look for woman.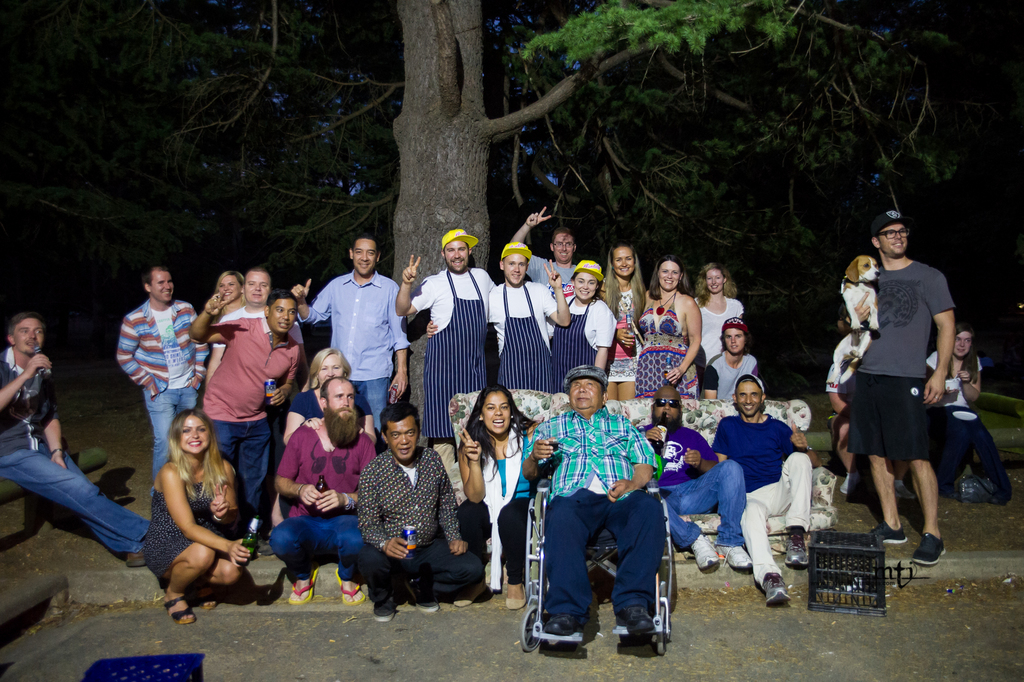
Found: (x1=551, y1=267, x2=619, y2=396).
